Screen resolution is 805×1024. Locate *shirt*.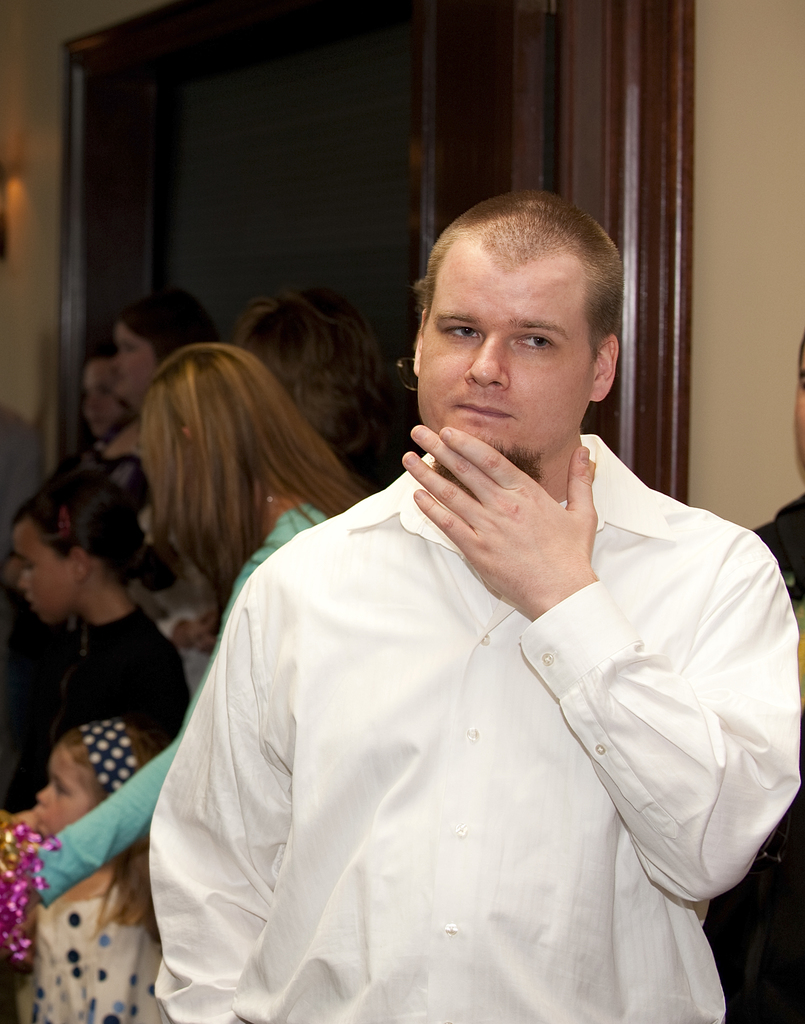
158, 445, 765, 1018.
